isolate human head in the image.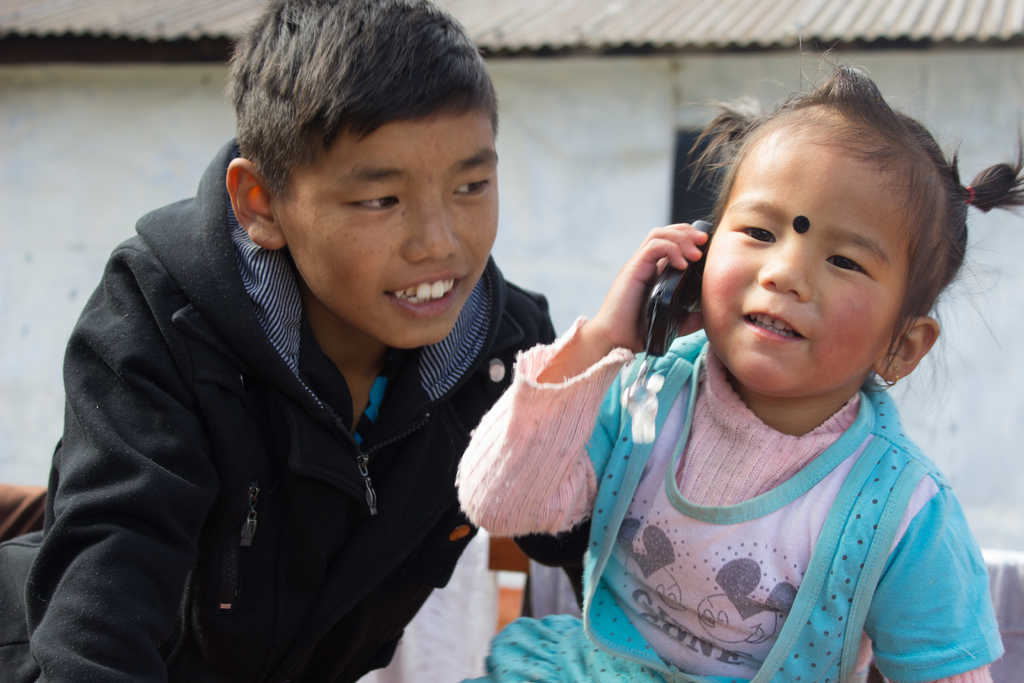
Isolated region: BBox(216, 0, 495, 354).
